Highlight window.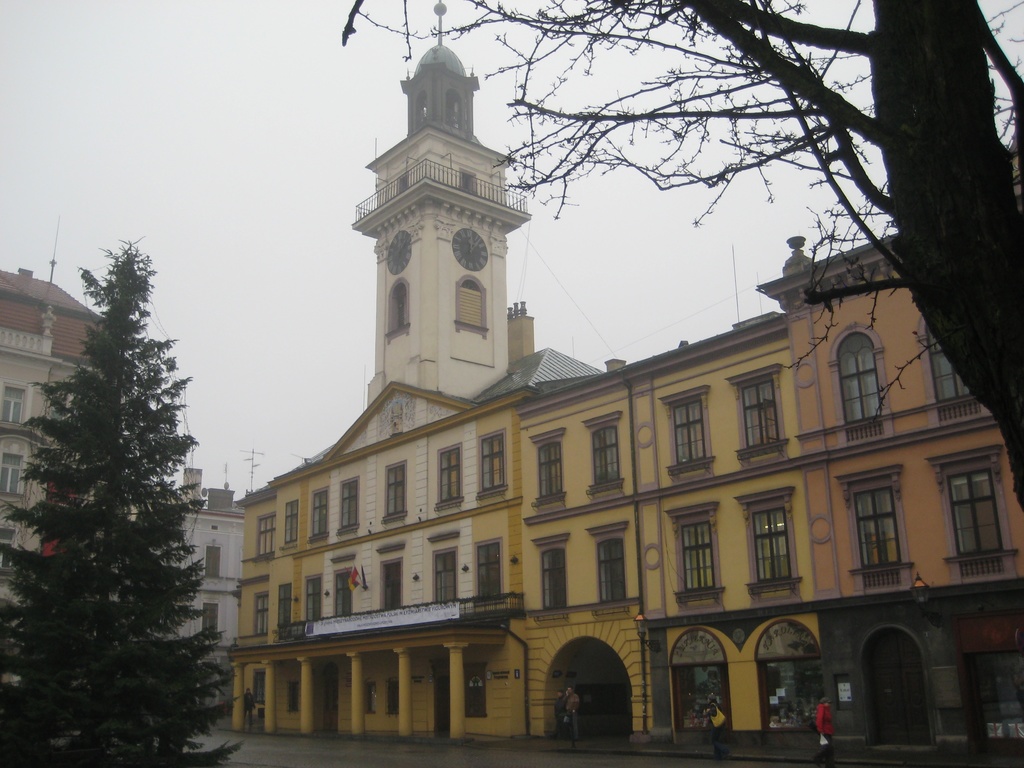
Highlighted region: bbox=[534, 440, 570, 500].
